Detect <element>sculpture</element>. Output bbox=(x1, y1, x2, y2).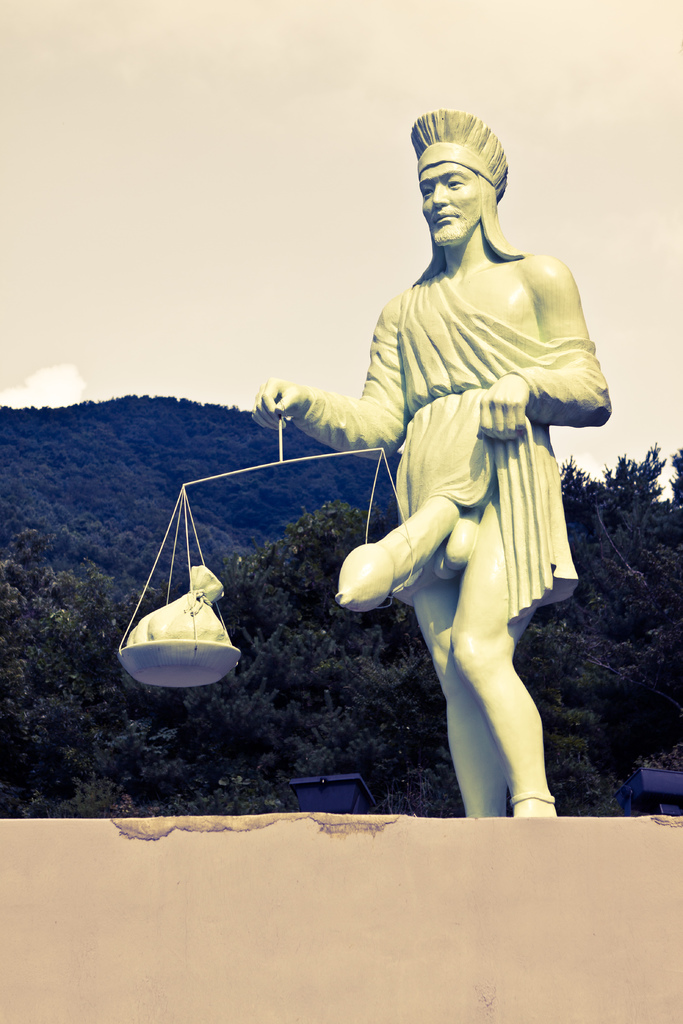
bbox=(309, 103, 620, 836).
